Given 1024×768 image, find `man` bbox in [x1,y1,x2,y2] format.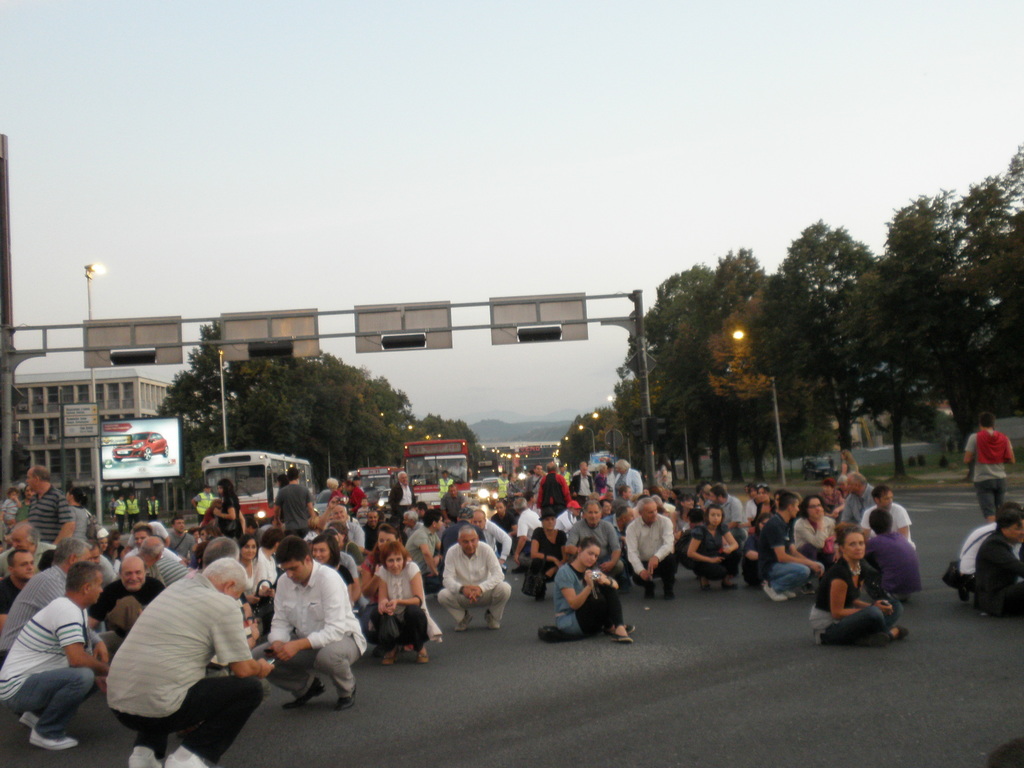
[405,511,446,584].
